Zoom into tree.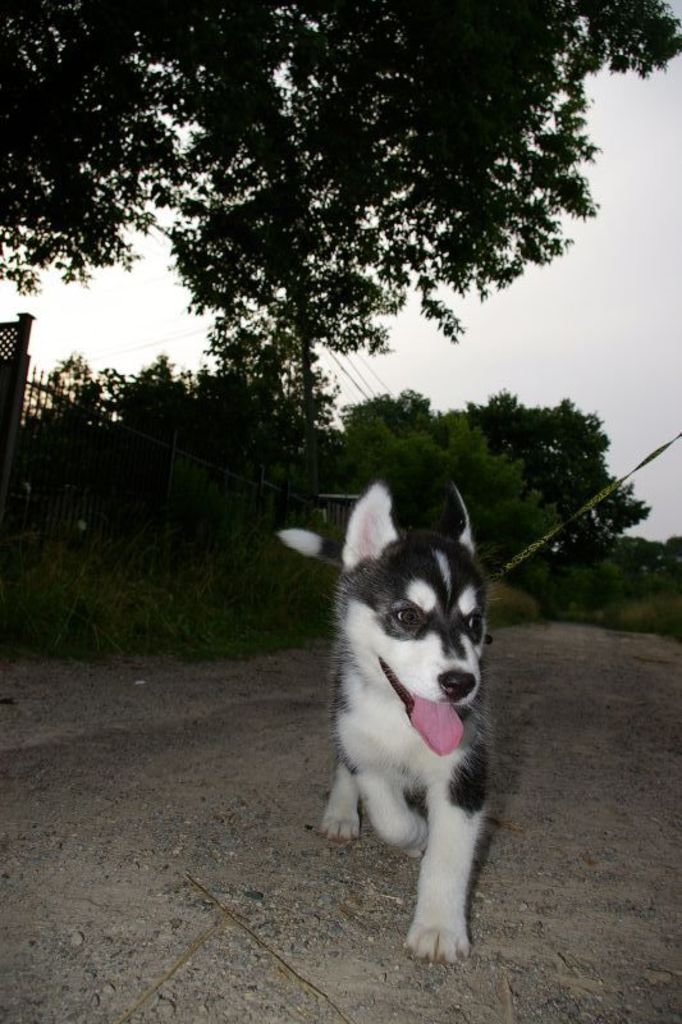
Zoom target: BBox(322, 383, 554, 598).
